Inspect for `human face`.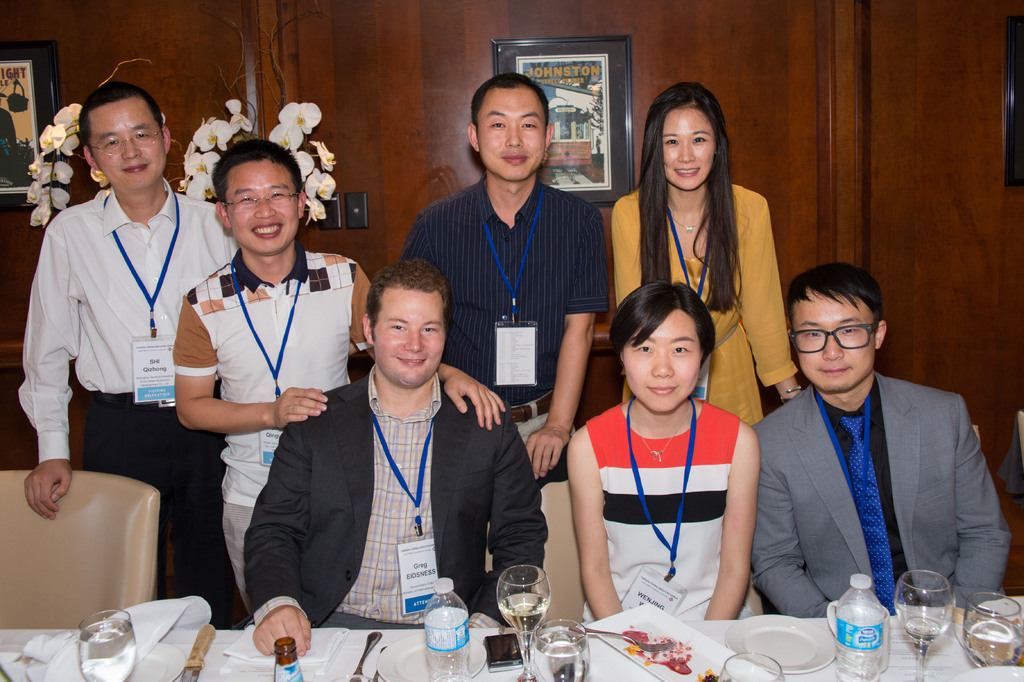
Inspection: crop(232, 162, 300, 258).
